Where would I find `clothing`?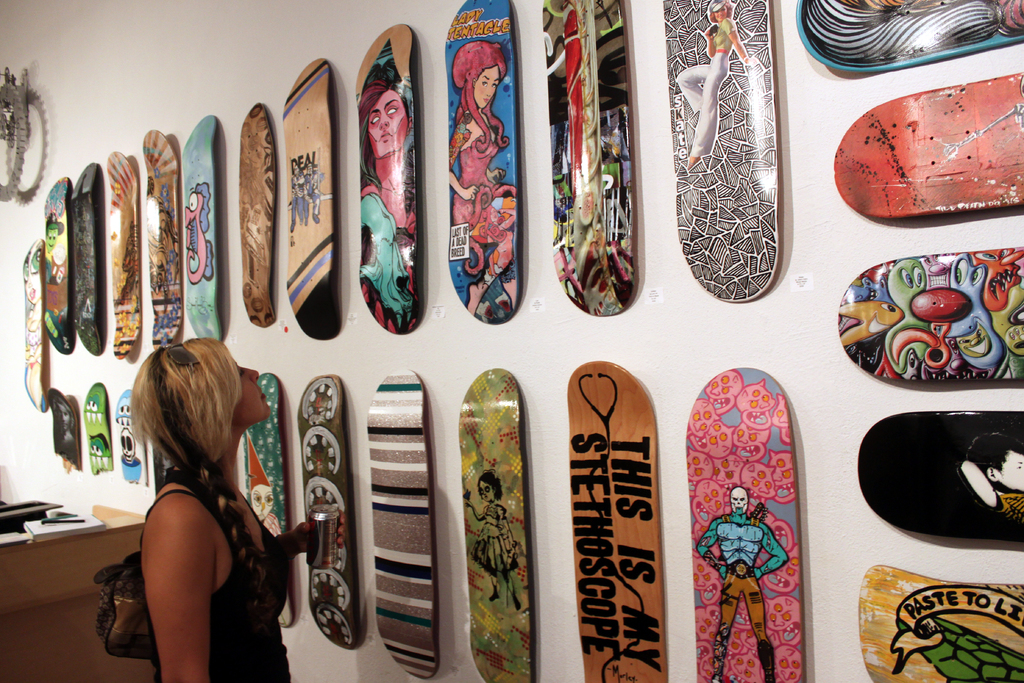
At crop(677, 12, 738, 155).
